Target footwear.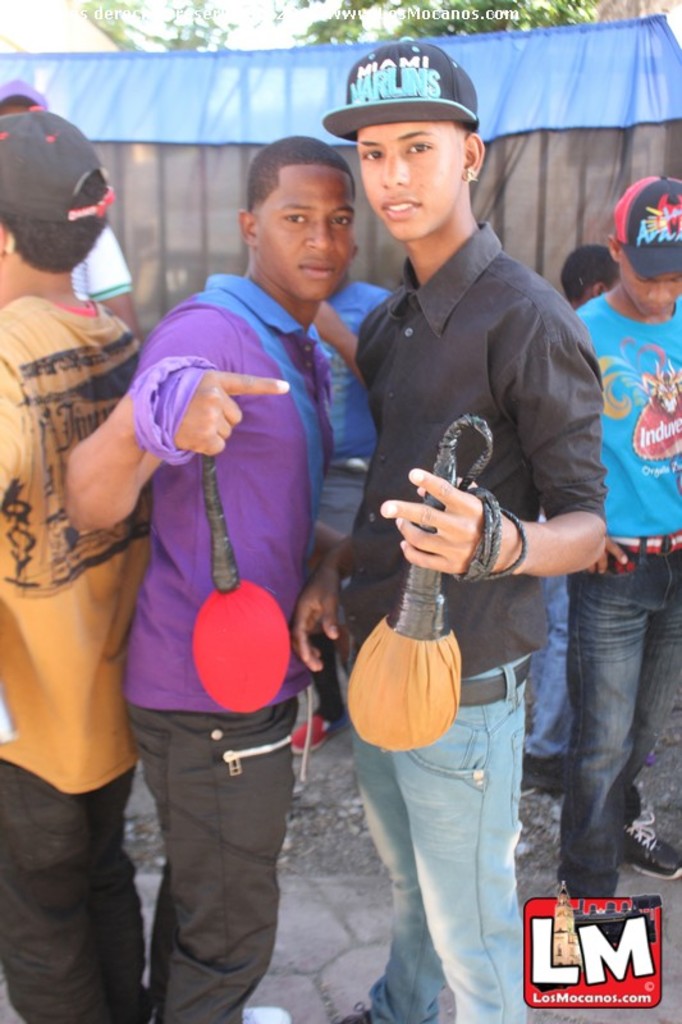
Target region: 626, 818, 681, 877.
